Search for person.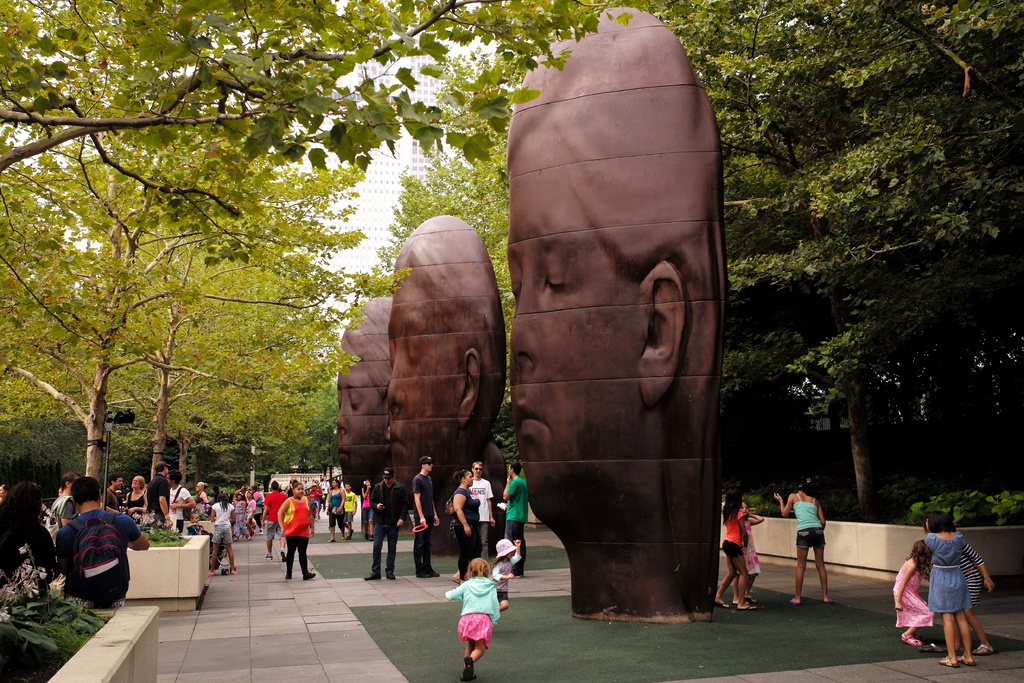
Found at (x1=922, y1=508, x2=976, y2=667).
